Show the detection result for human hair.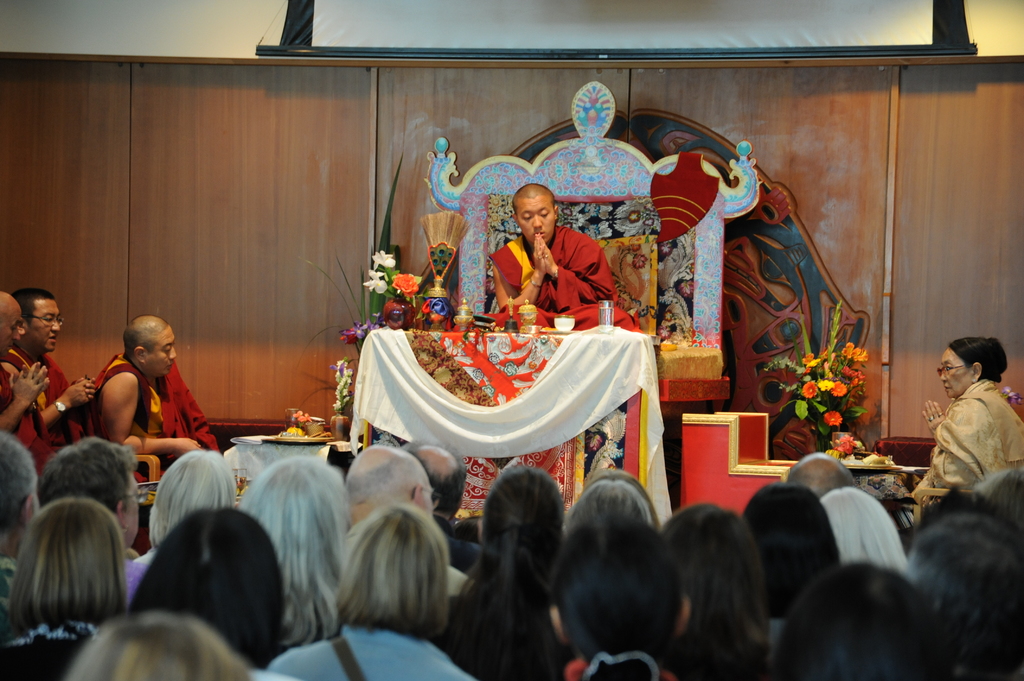
{"left": 585, "top": 466, "right": 654, "bottom": 516}.
